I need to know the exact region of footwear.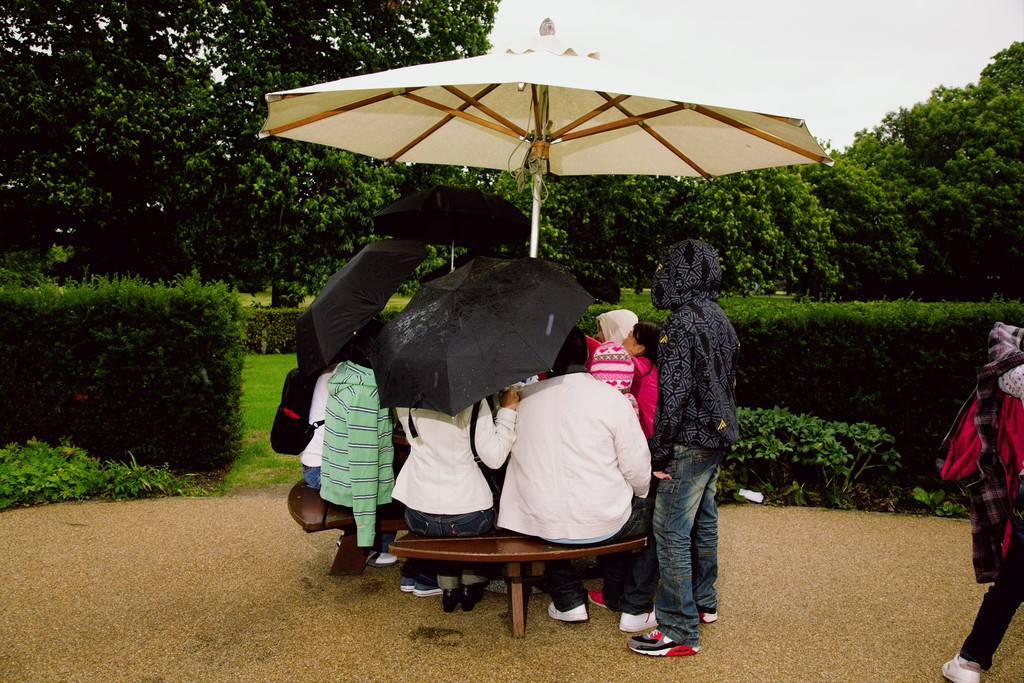
Region: 545, 600, 591, 625.
